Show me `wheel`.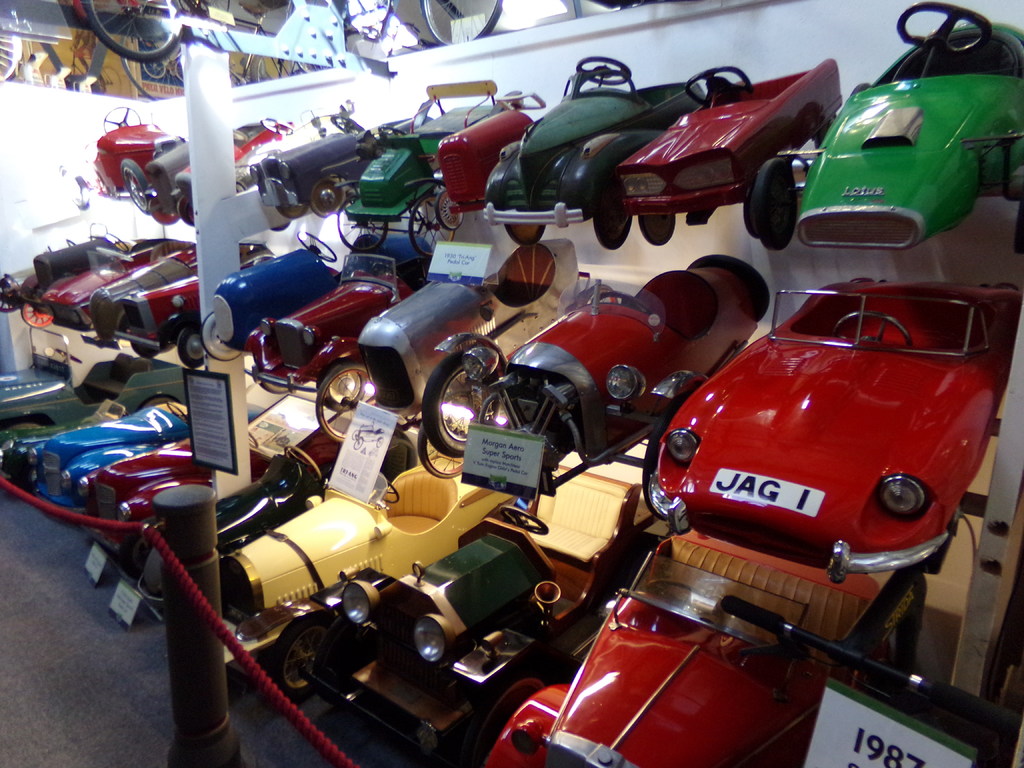
`wheel` is here: <region>234, 180, 246, 195</region>.
